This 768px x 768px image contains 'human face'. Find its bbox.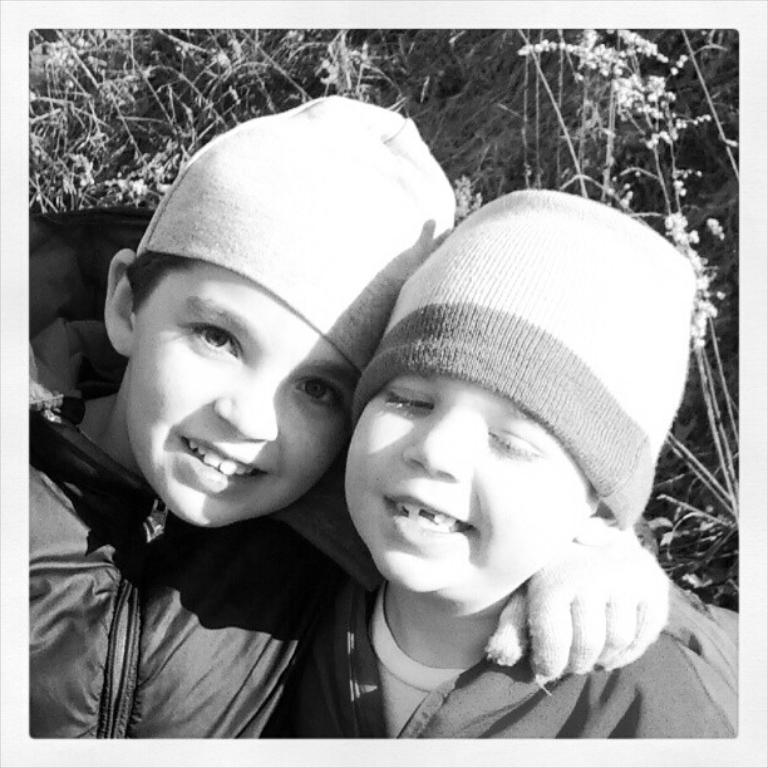
box=[129, 284, 344, 522].
